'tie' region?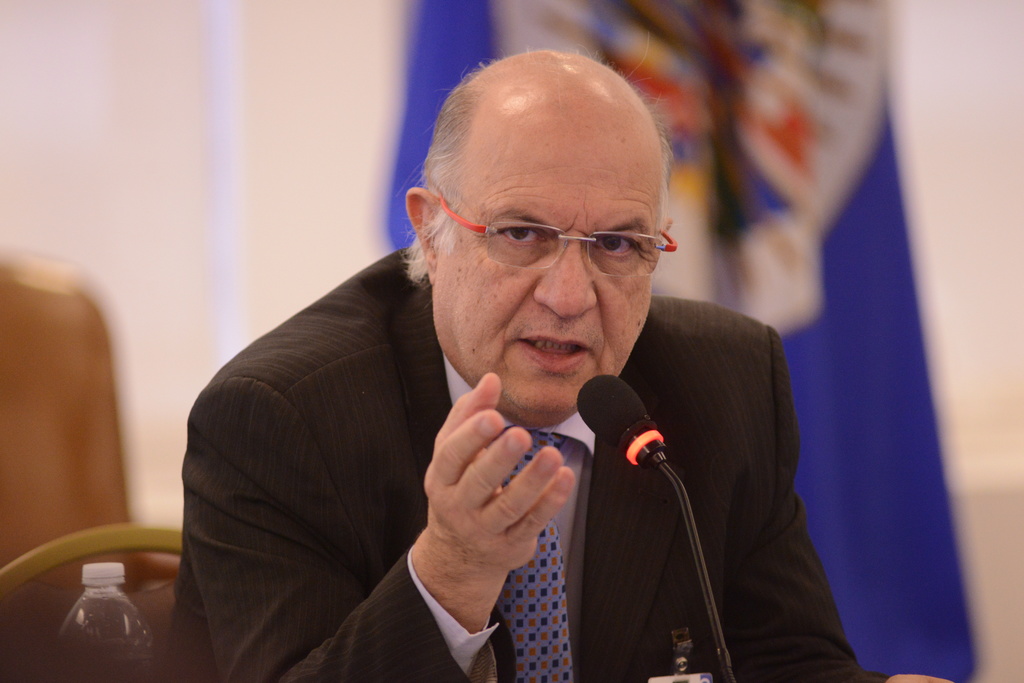
bbox=[499, 429, 575, 682]
